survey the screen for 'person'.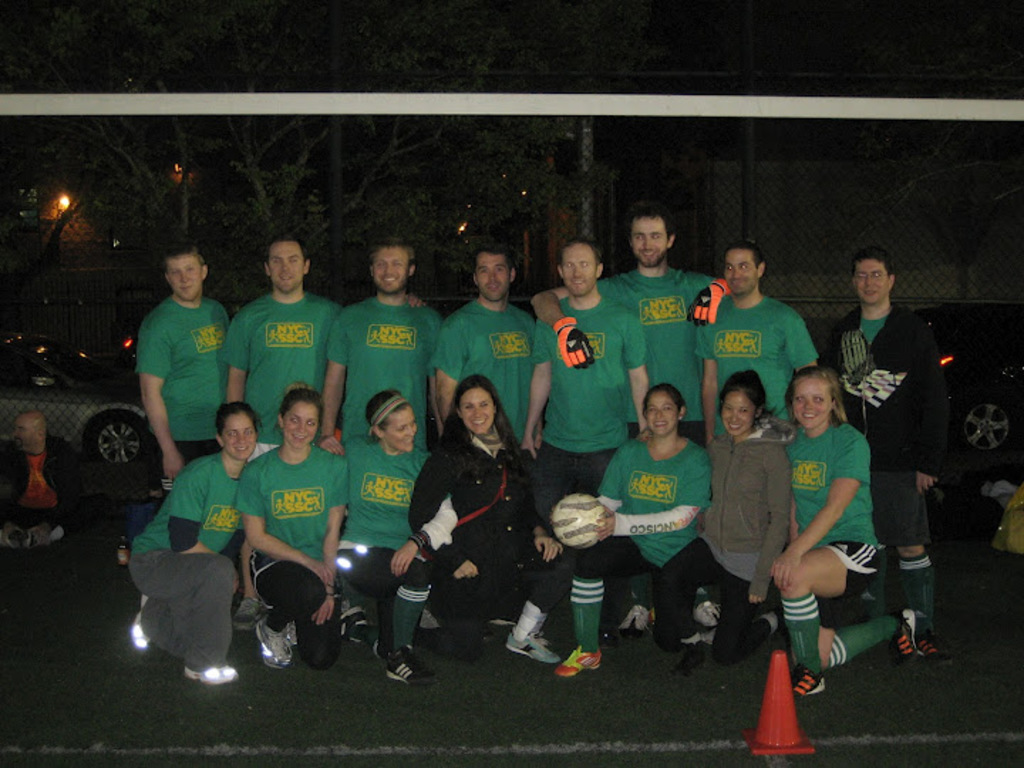
Survey found: detection(0, 401, 82, 549).
